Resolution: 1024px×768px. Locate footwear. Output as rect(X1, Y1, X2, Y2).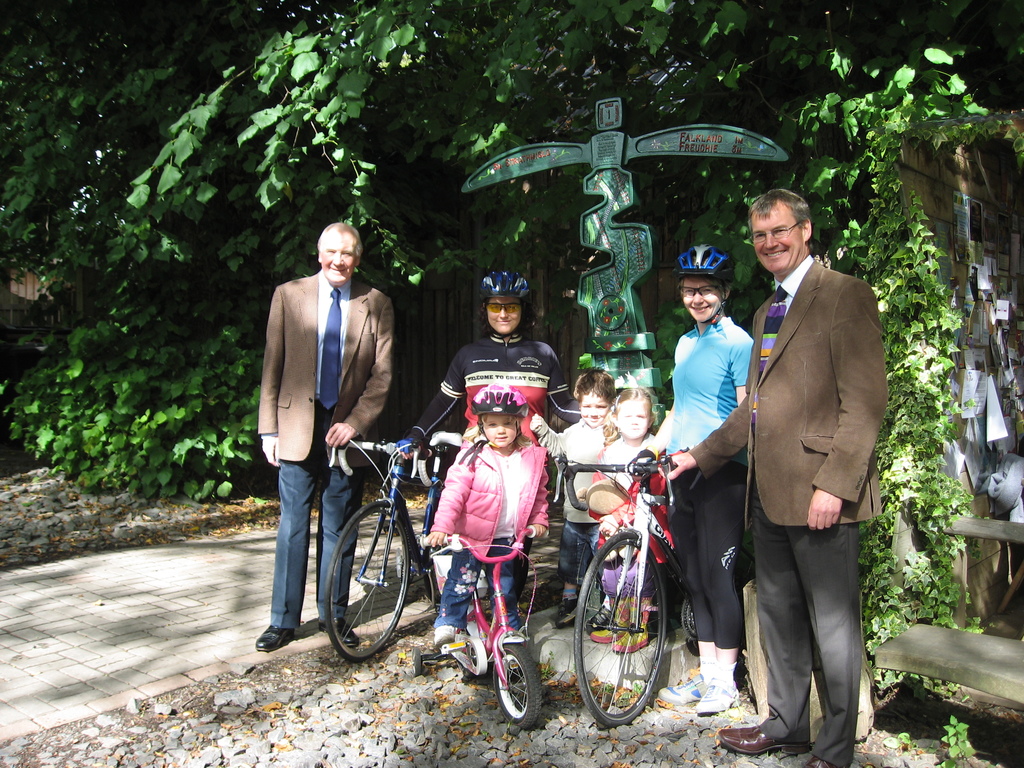
rect(697, 669, 744, 708).
